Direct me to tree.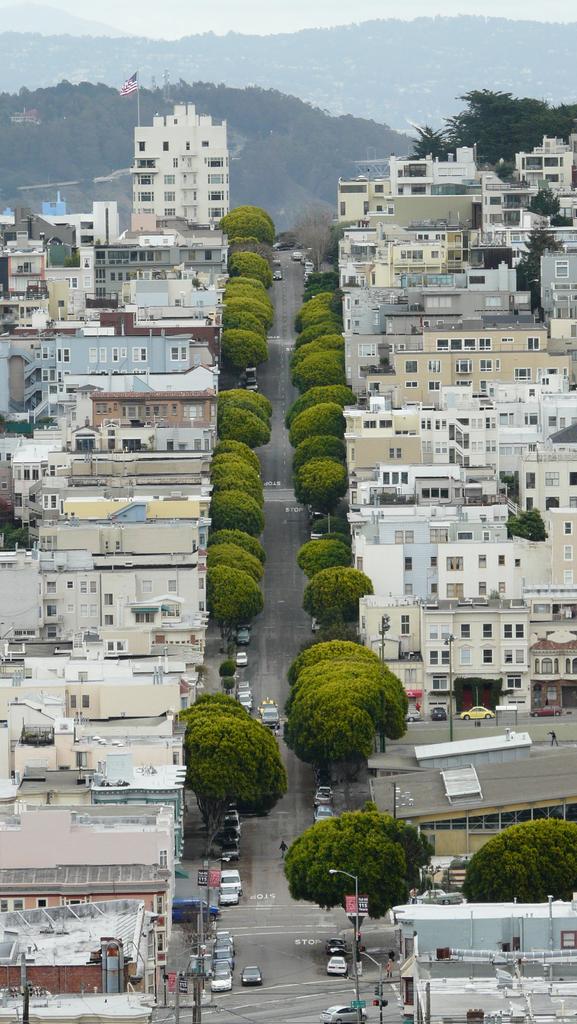
Direction: box=[215, 205, 277, 247].
